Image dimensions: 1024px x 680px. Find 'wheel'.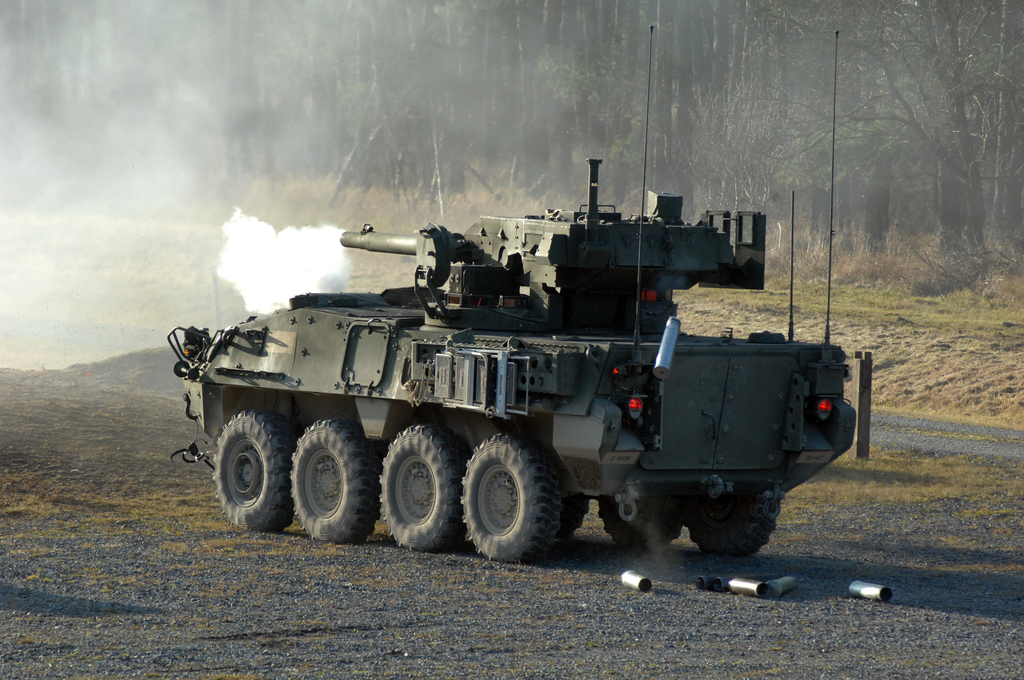
687 499 777 557.
